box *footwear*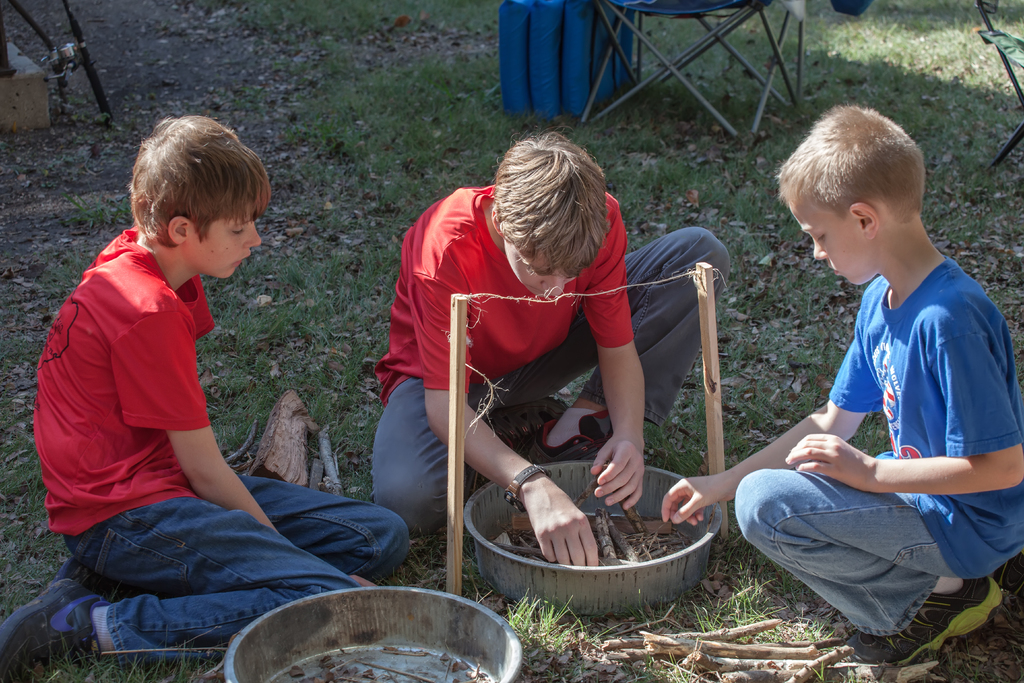
[51, 552, 133, 608]
